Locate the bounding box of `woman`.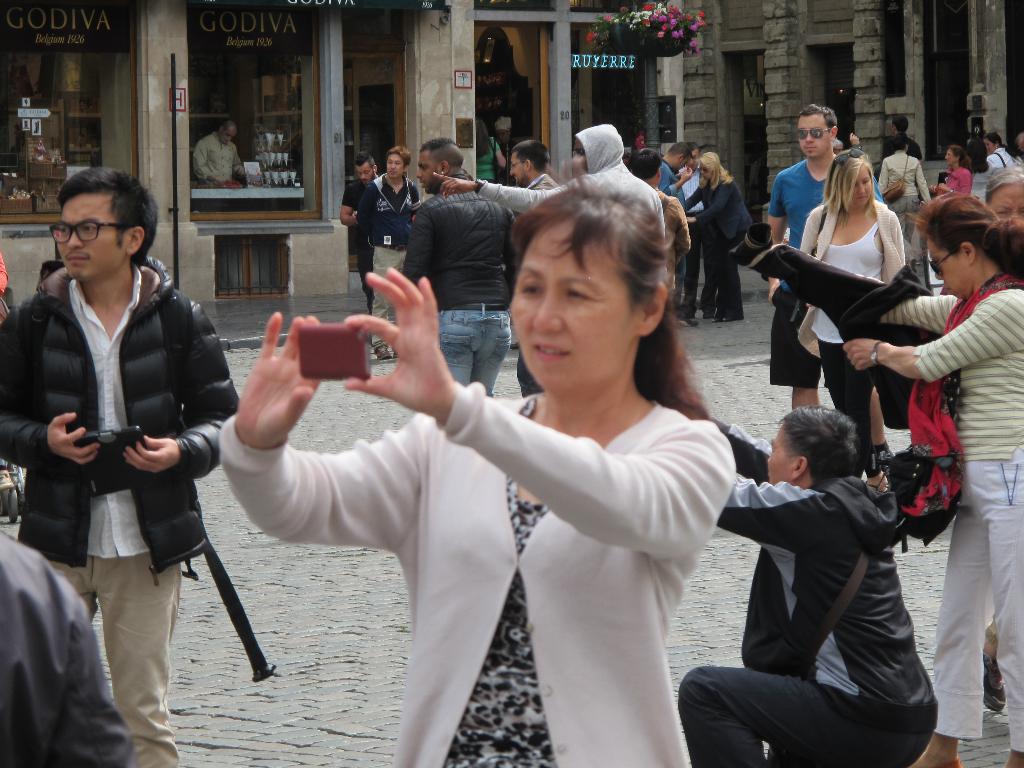
Bounding box: {"x1": 938, "y1": 146, "x2": 977, "y2": 207}.
